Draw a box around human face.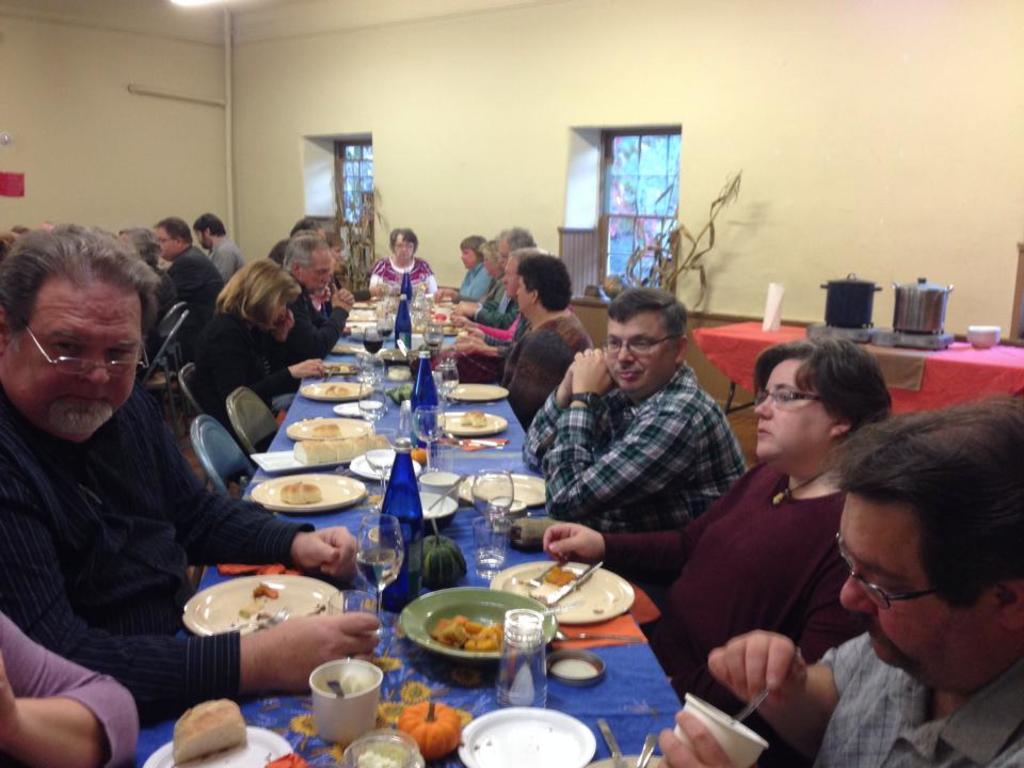
crop(754, 359, 835, 458).
